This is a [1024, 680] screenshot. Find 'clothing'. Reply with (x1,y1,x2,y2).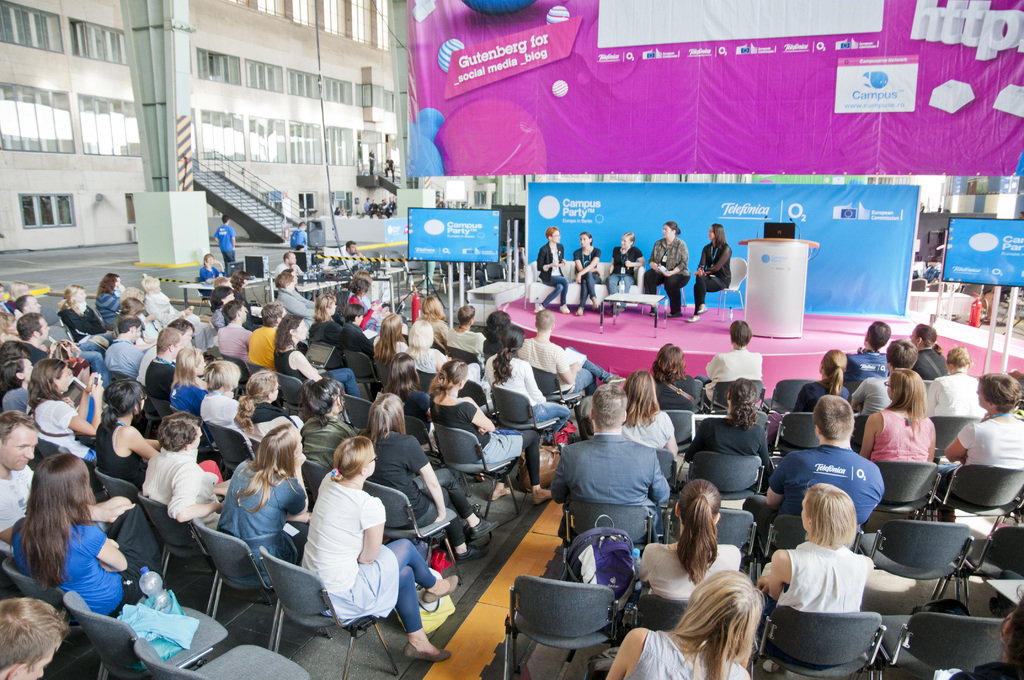
(642,236,691,316).
